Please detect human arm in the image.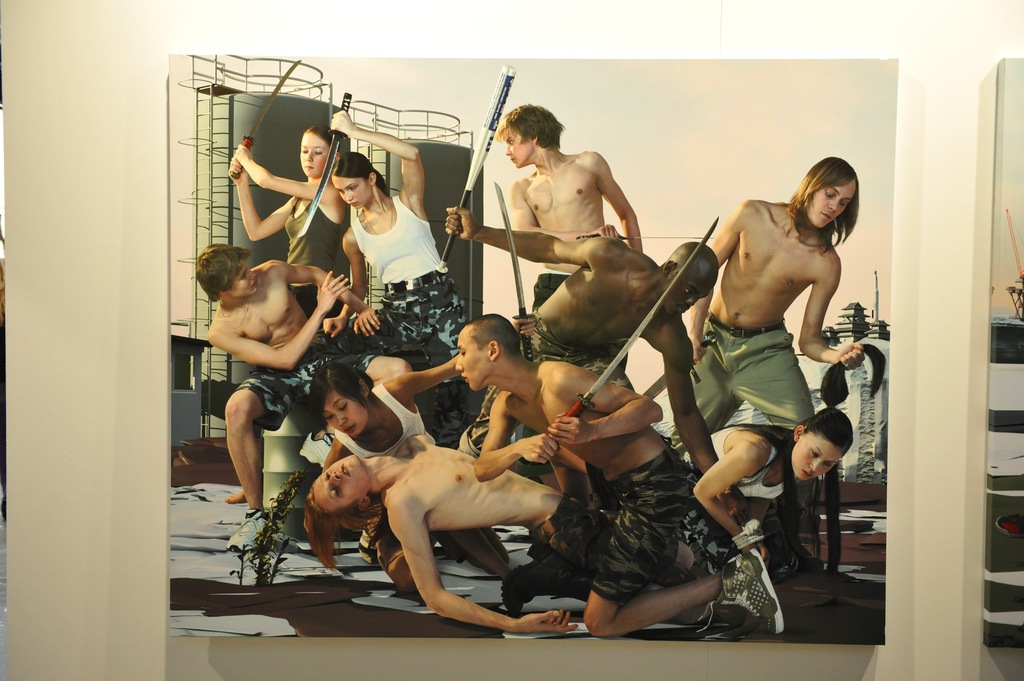
left=316, top=215, right=374, bottom=338.
